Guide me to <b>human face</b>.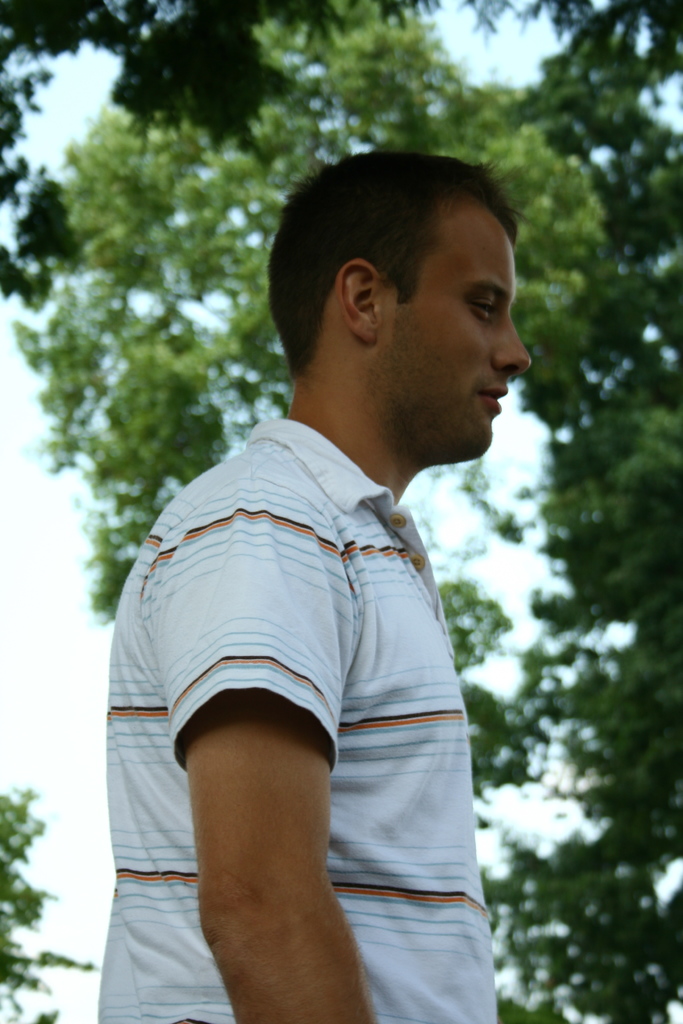
Guidance: (370, 199, 535, 461).
